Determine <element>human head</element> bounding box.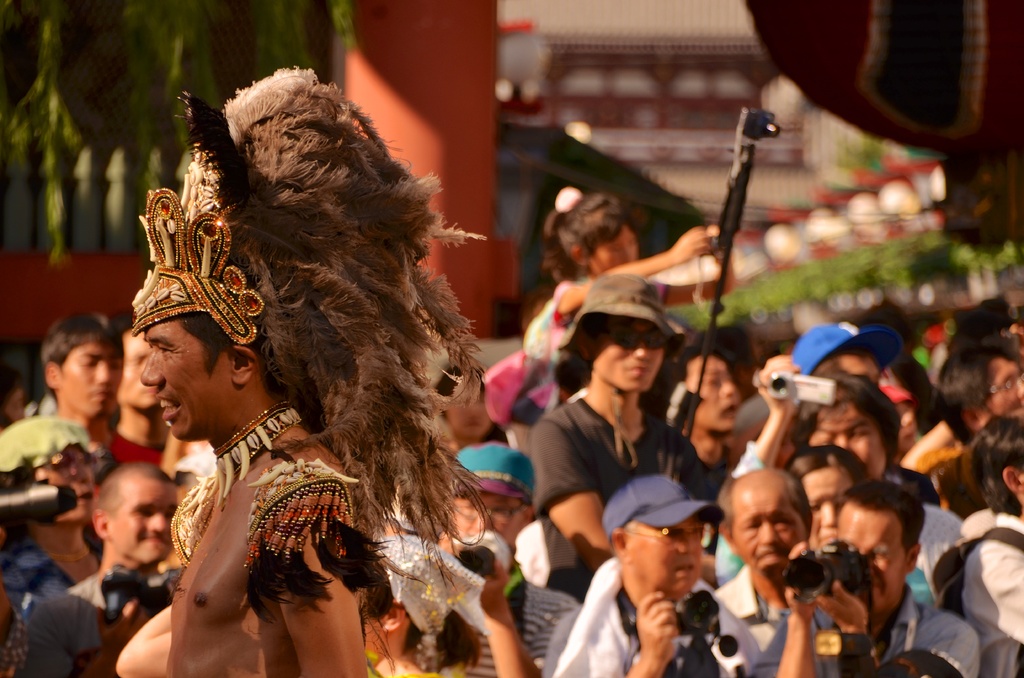
Determined: (left=554, top=274, right=689, bottom=398).
